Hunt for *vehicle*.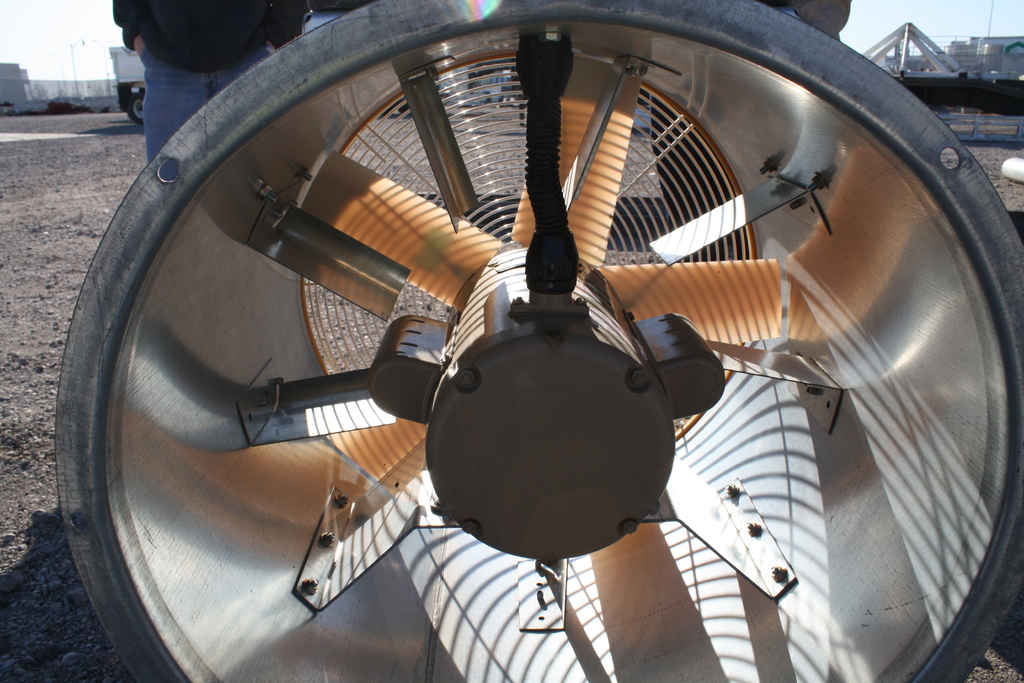
Hunted down at bbox=[106, 47, 146, 129].
